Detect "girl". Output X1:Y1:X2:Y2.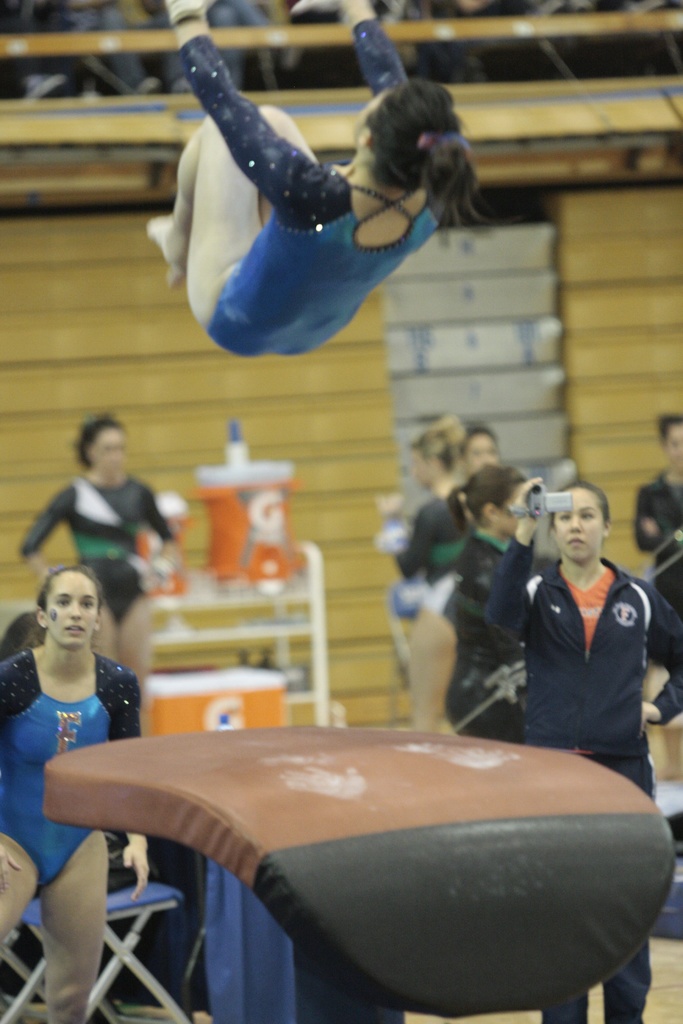
482:486:682:1023.
